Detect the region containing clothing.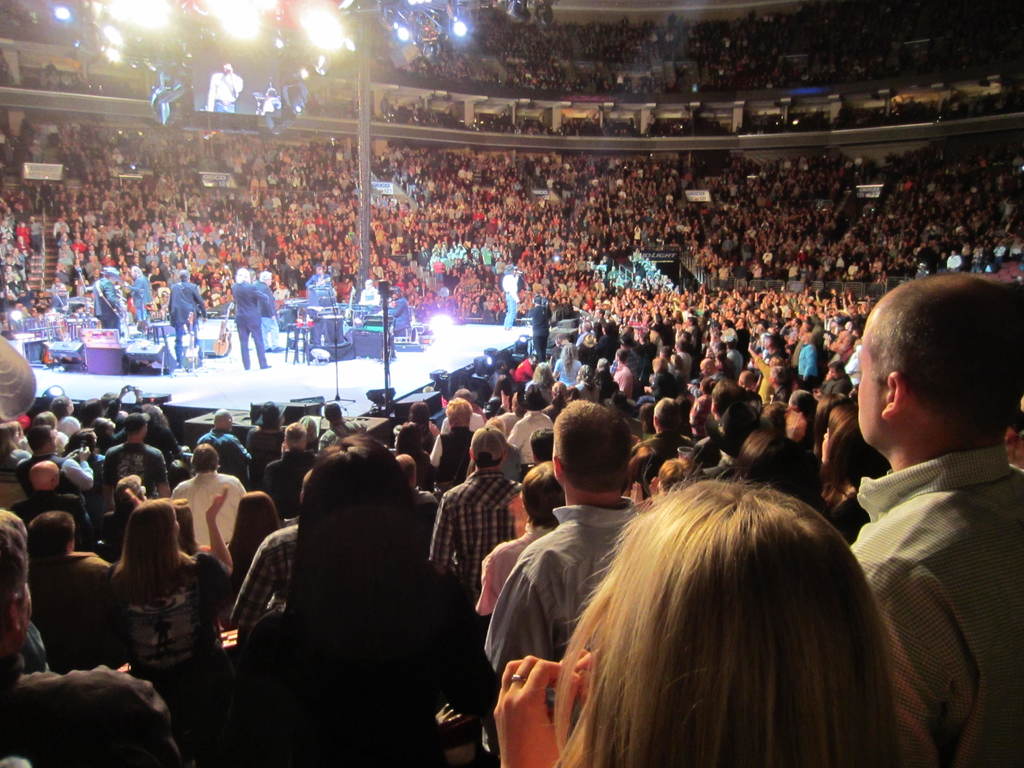
[0,671,182,766].
